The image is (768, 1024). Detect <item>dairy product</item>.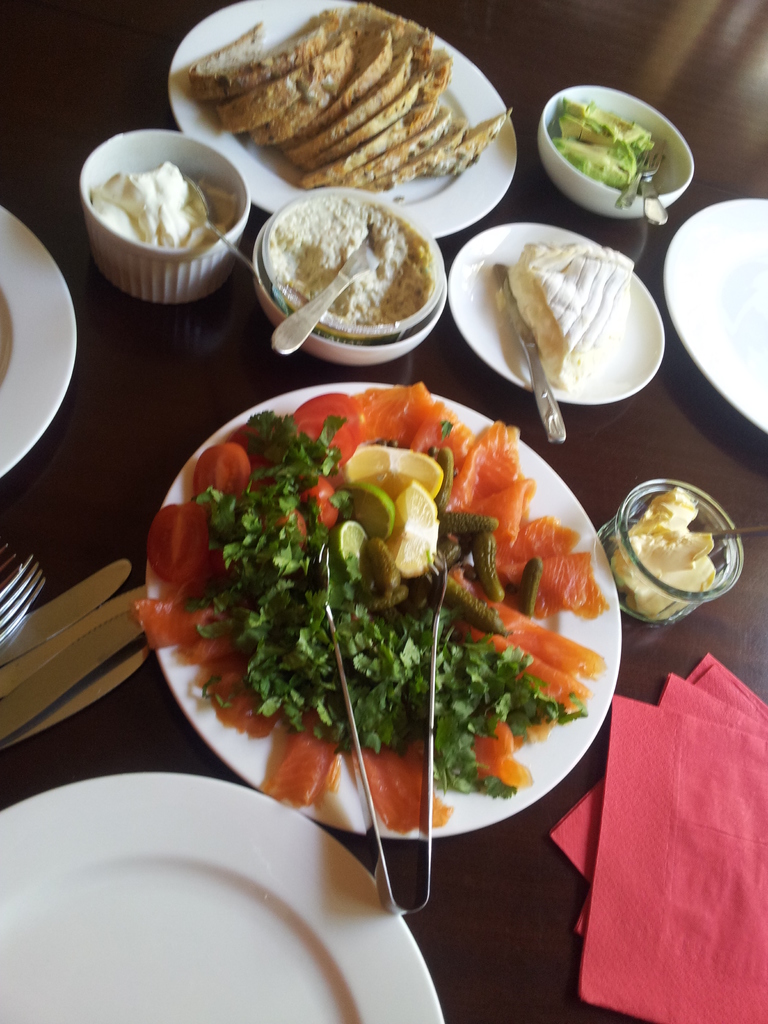
Detection: {"x1": 273, "y1": 206, "x2": 425, "y2": 335}.
